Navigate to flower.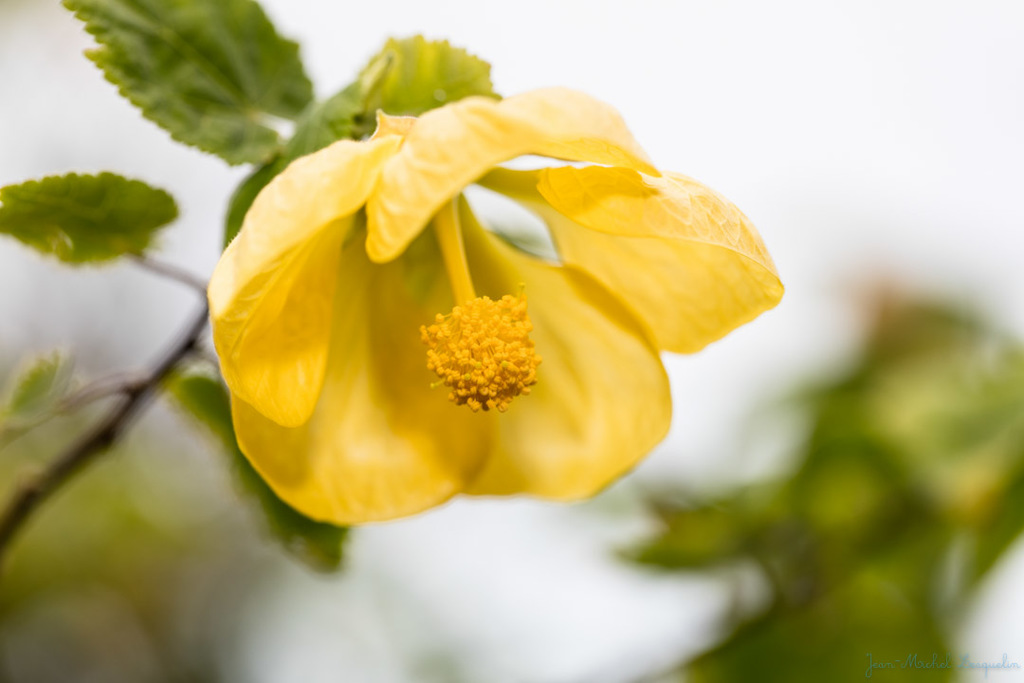
Navigation target: <region>199, 80, 782, 525</region>.
